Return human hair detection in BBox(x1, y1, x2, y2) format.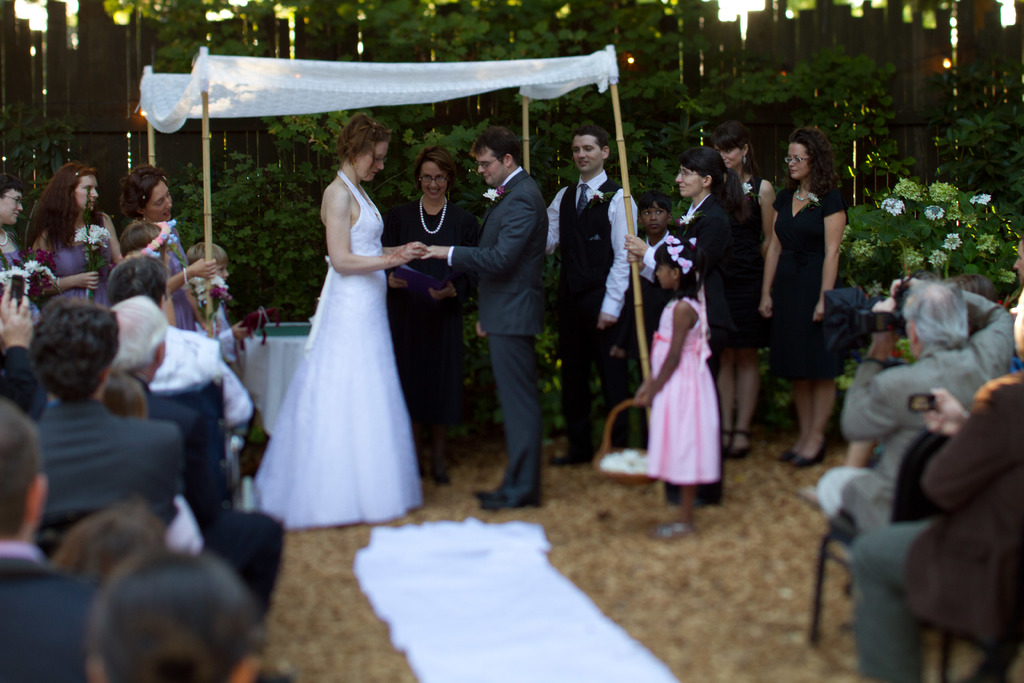
BBox(118, 163, 171, 224).
